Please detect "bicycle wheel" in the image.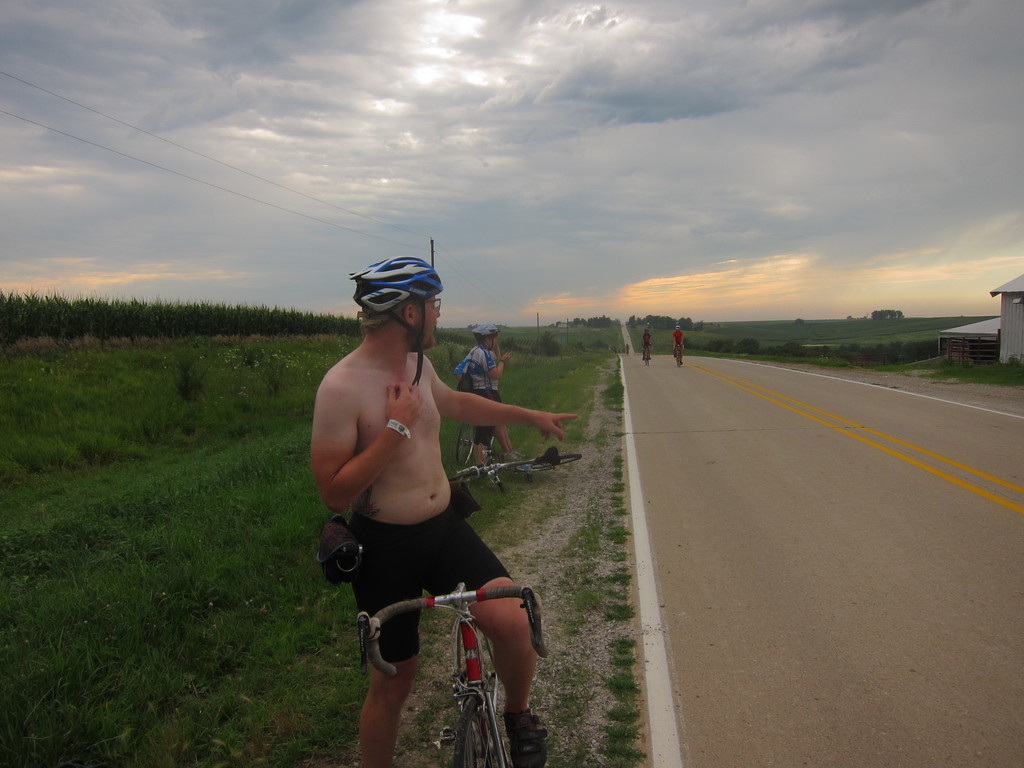
(x1=677, y1=353, x2=682, y2=369).
